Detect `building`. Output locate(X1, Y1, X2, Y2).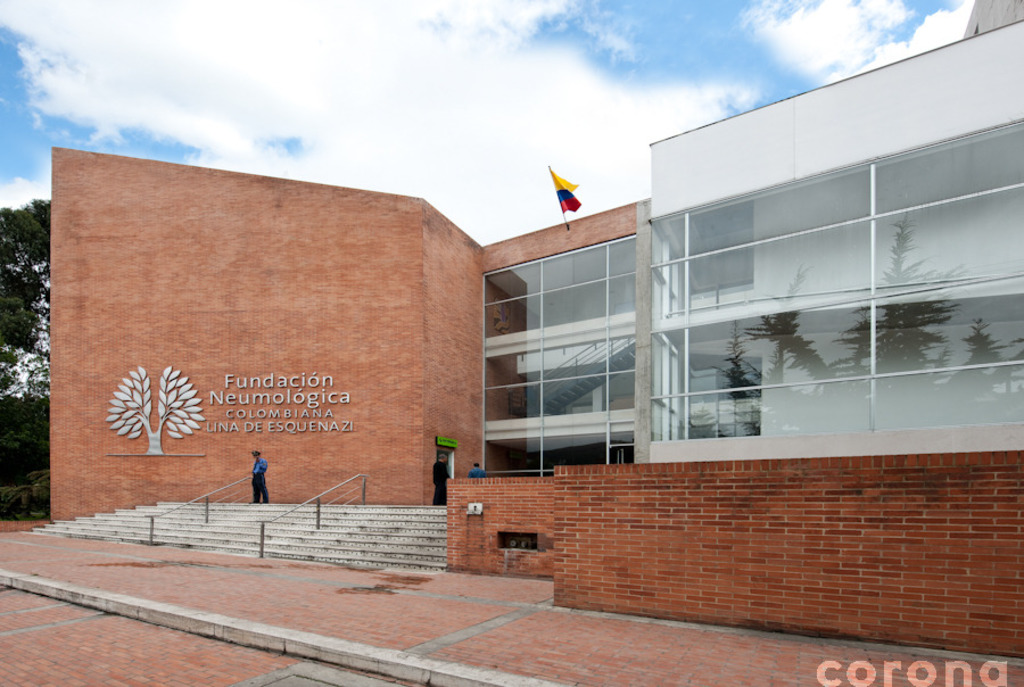
locate(53, 0, 1023, 663).
